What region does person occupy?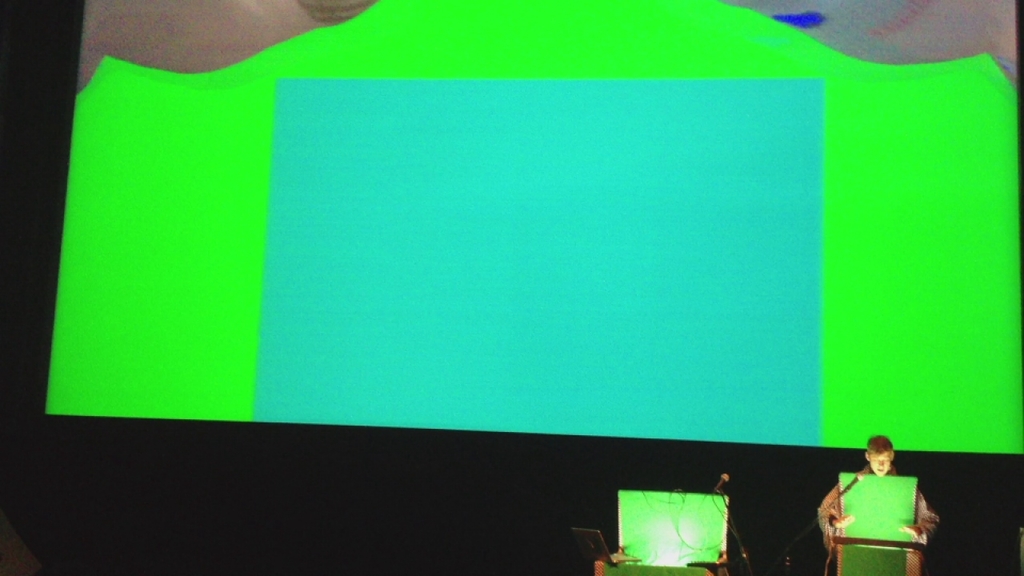
box(817, 435, 941, 542).
